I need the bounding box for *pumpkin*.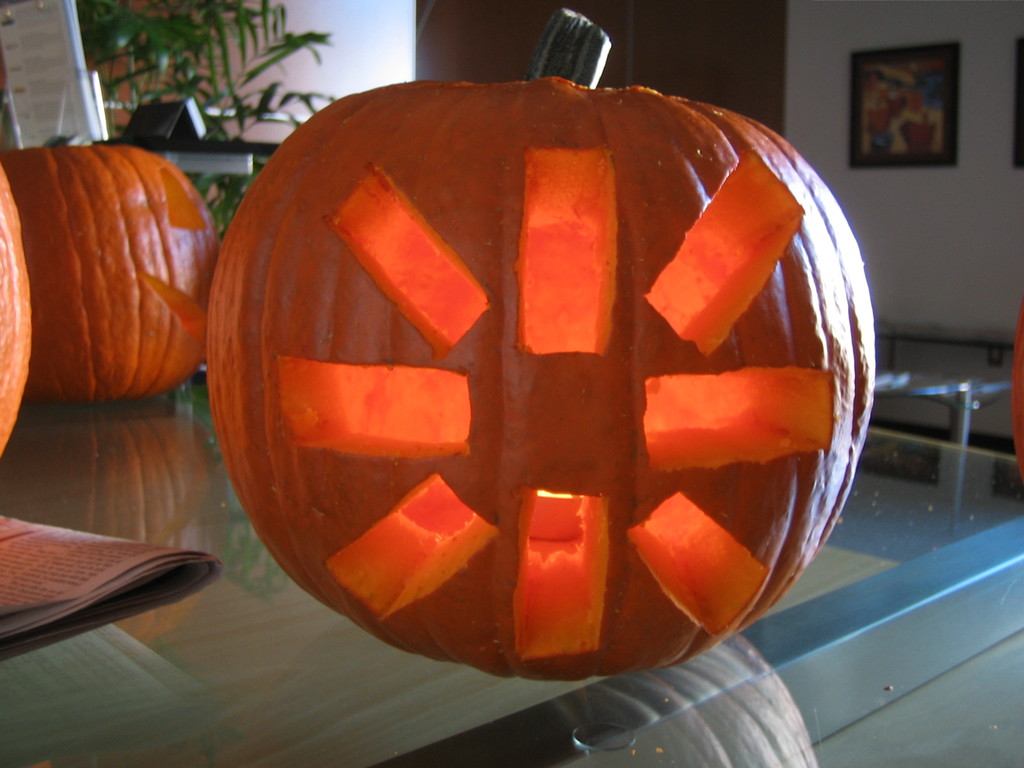
Here it is: 208, 11, 885, 688.
